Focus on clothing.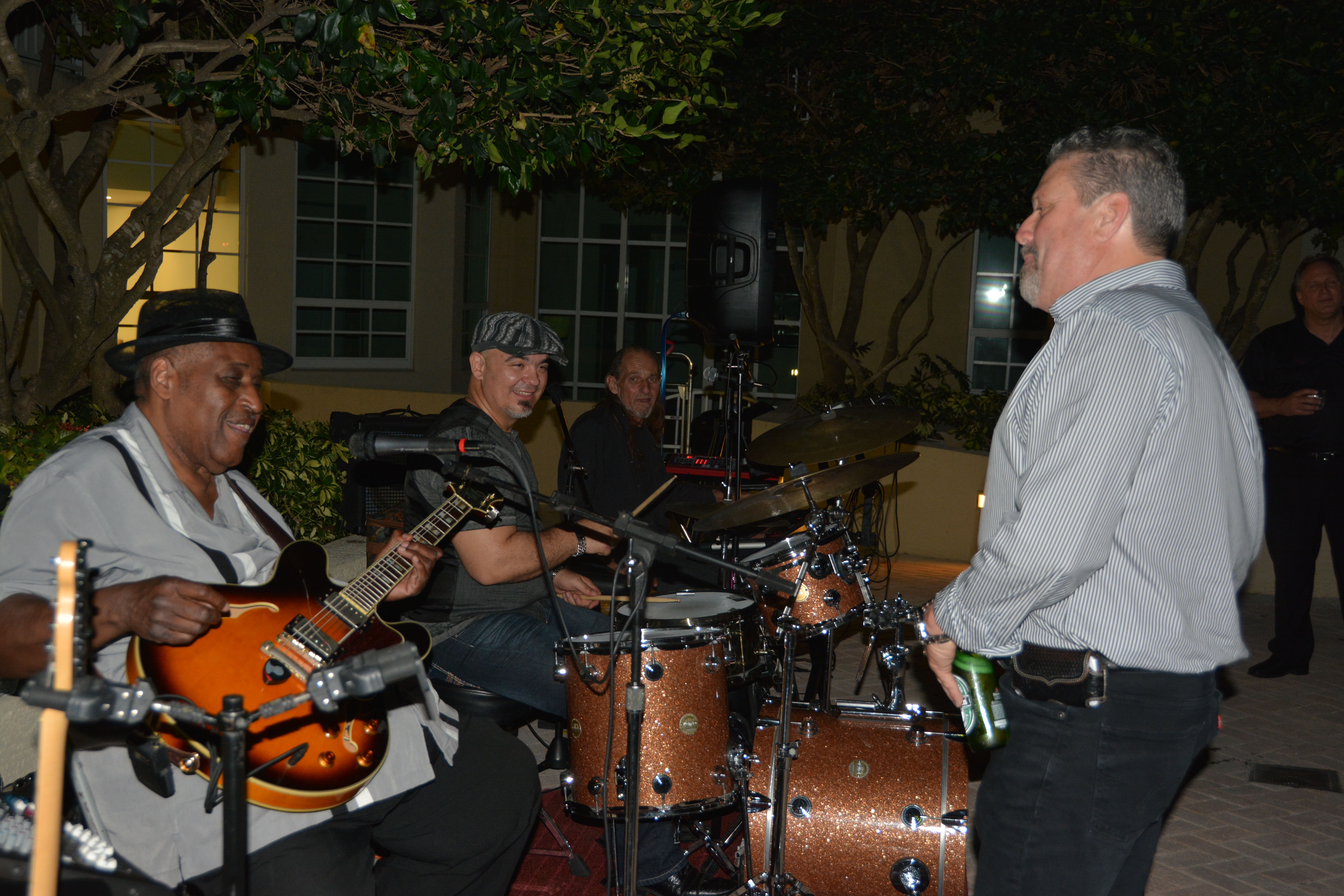
Focused at {"x1": 278, "y1": 70, "x2": 301, "y2": 145}.
